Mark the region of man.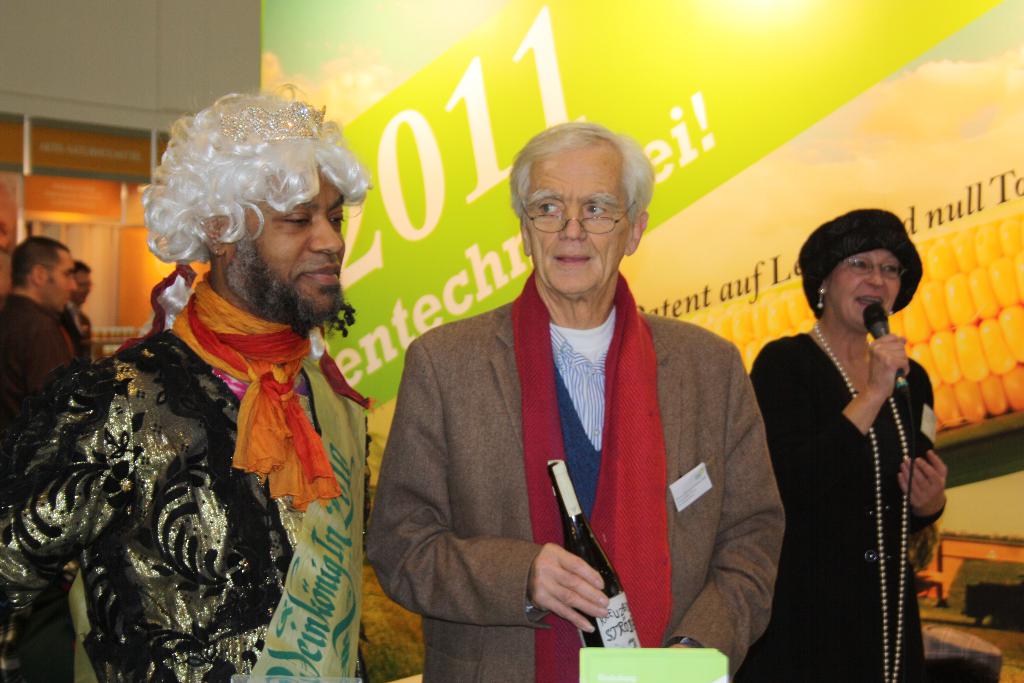
Region: (0,229,95,682).
